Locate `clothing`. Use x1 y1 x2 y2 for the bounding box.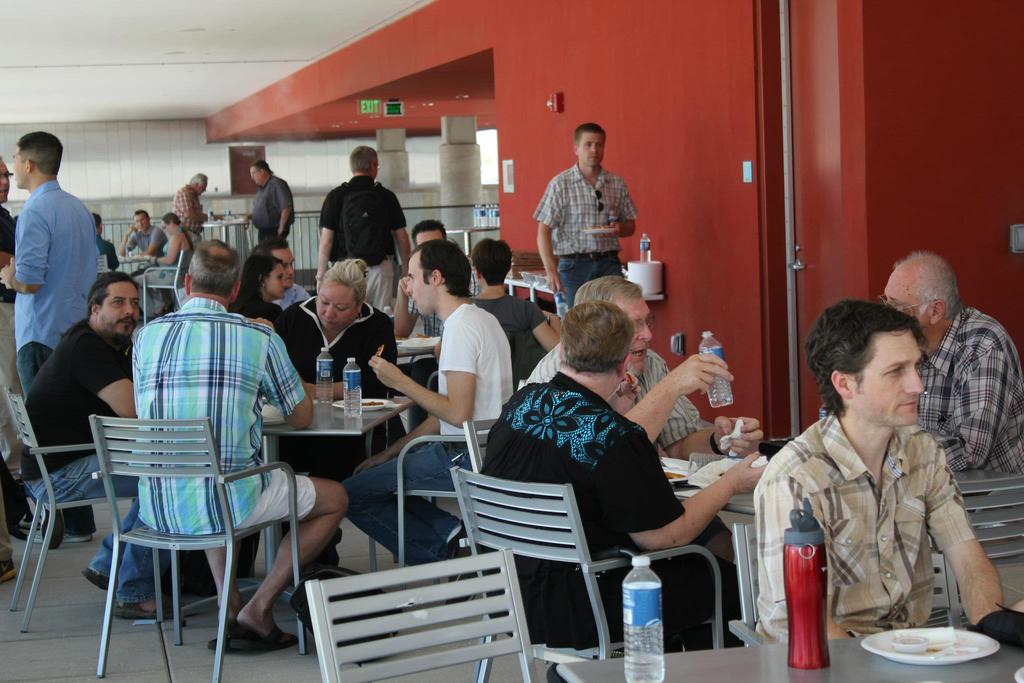
19 317 150 602.
